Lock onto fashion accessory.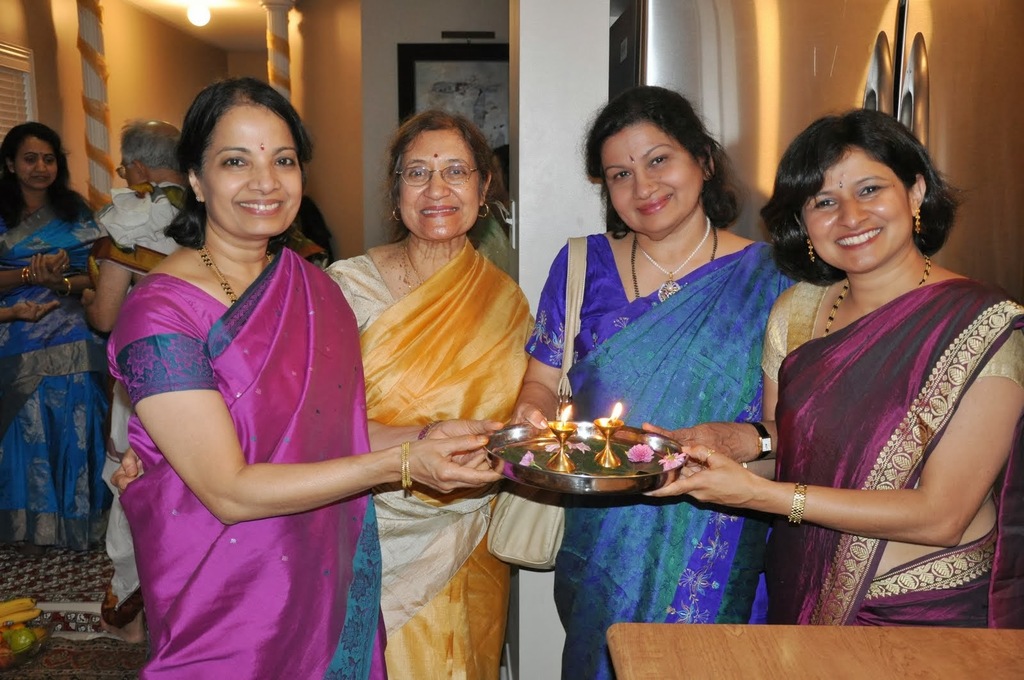
Locked: 700/449/718/463.
